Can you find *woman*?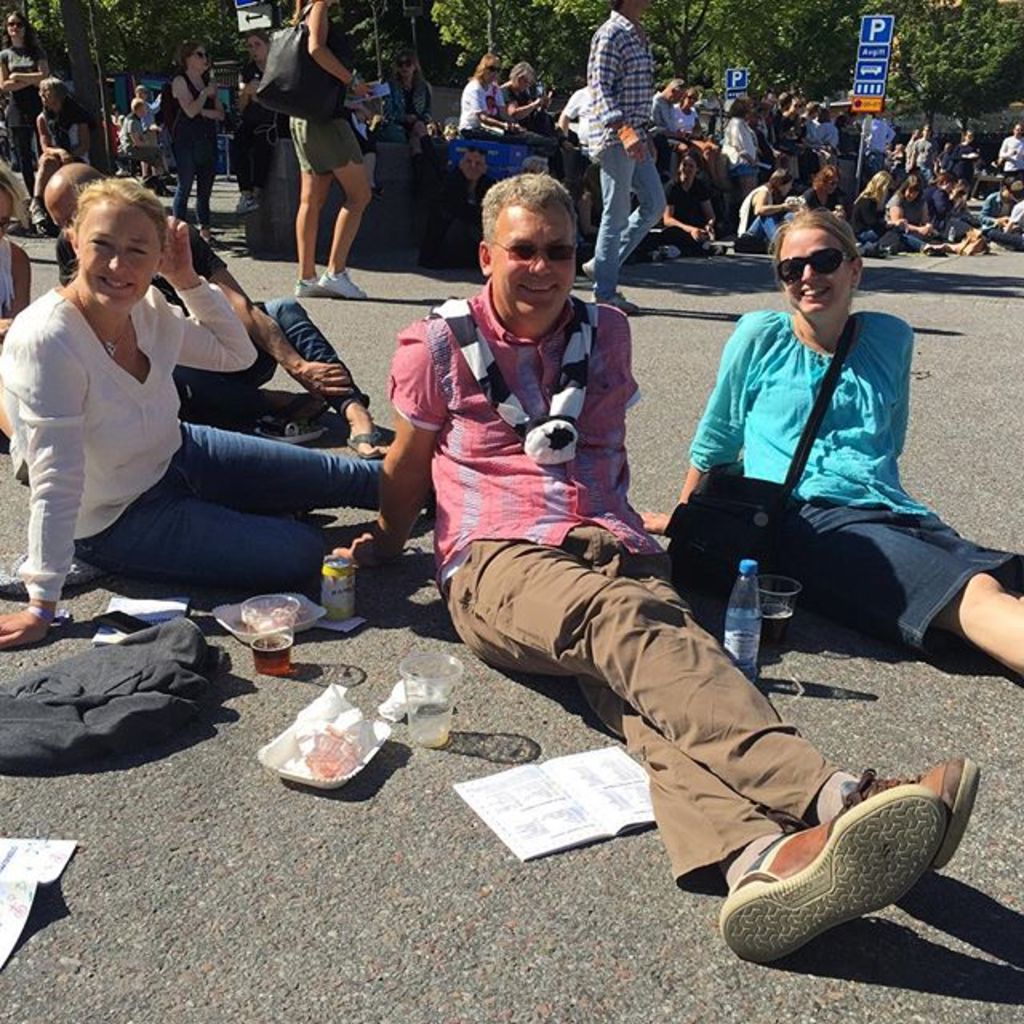
Yes, bounding box: crop(840, 109, 864, 162).
